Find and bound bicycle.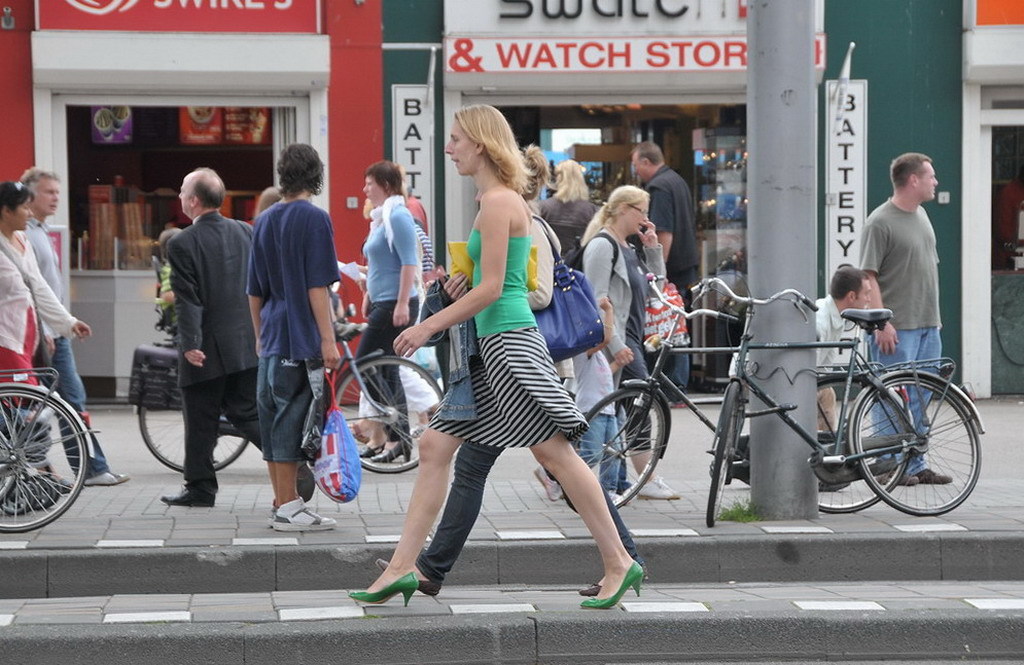
Bound: {"x1": 129, "y1": 290, "x2": 448, "y2": 476}.
